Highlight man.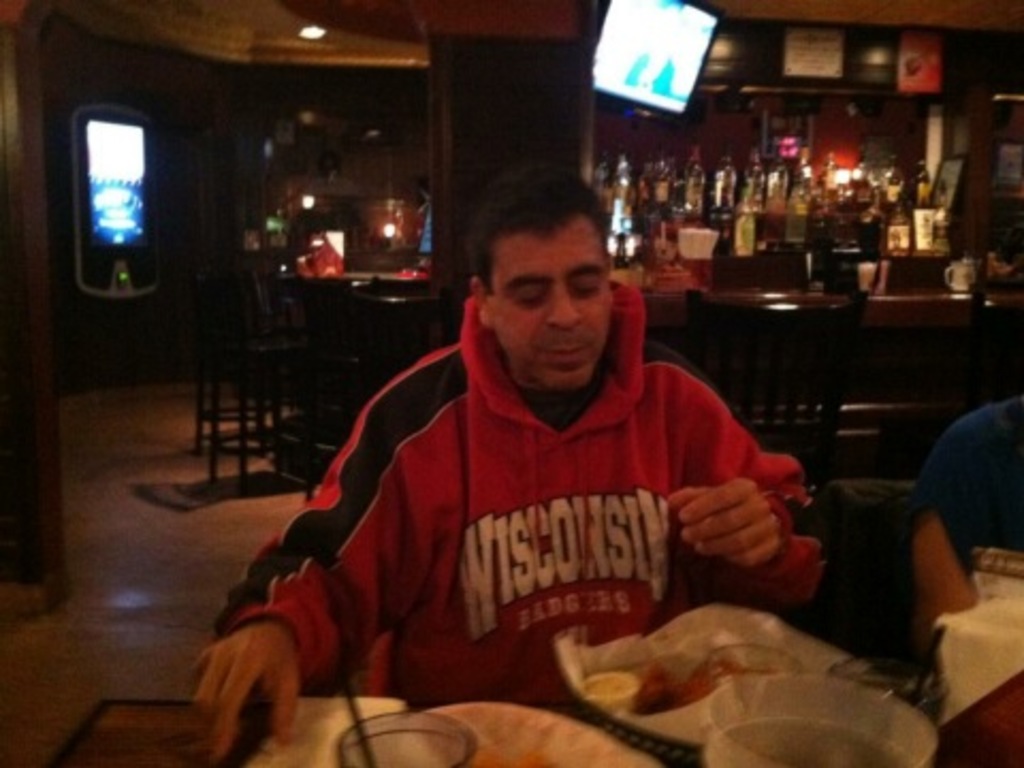
Highlighted region: x1=254, y1=128, x2=794, y2=766.
